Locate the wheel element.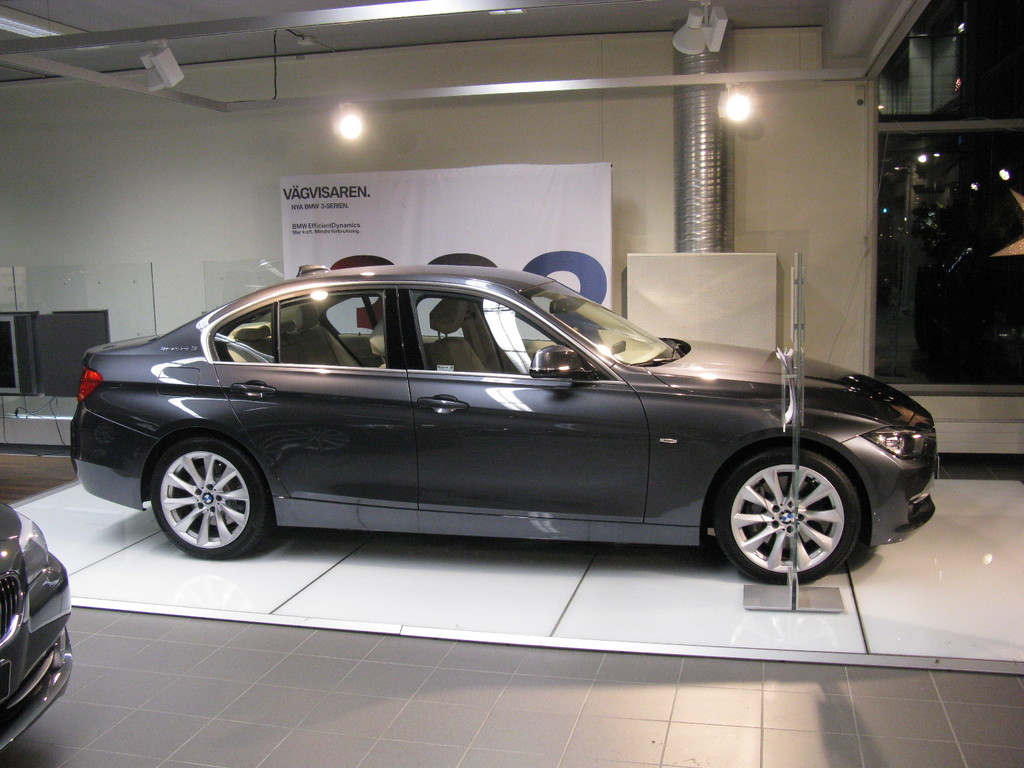
Element bbox: <bbox>715, 442, 867, 585</bbox>.
